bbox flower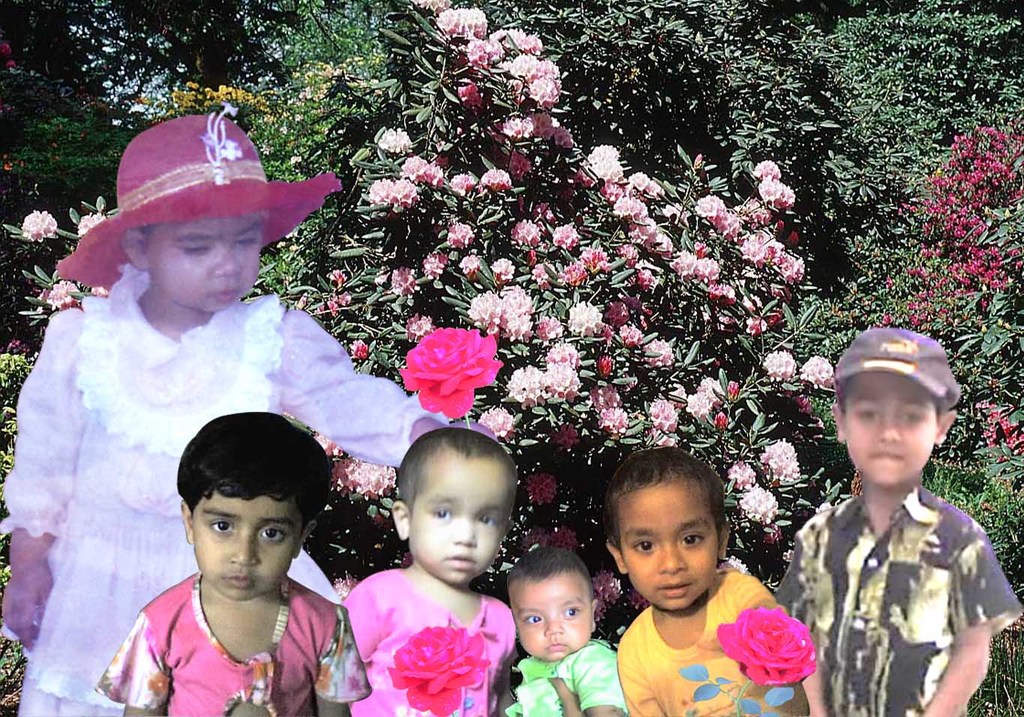
rect(612, 322, 642, 345)
